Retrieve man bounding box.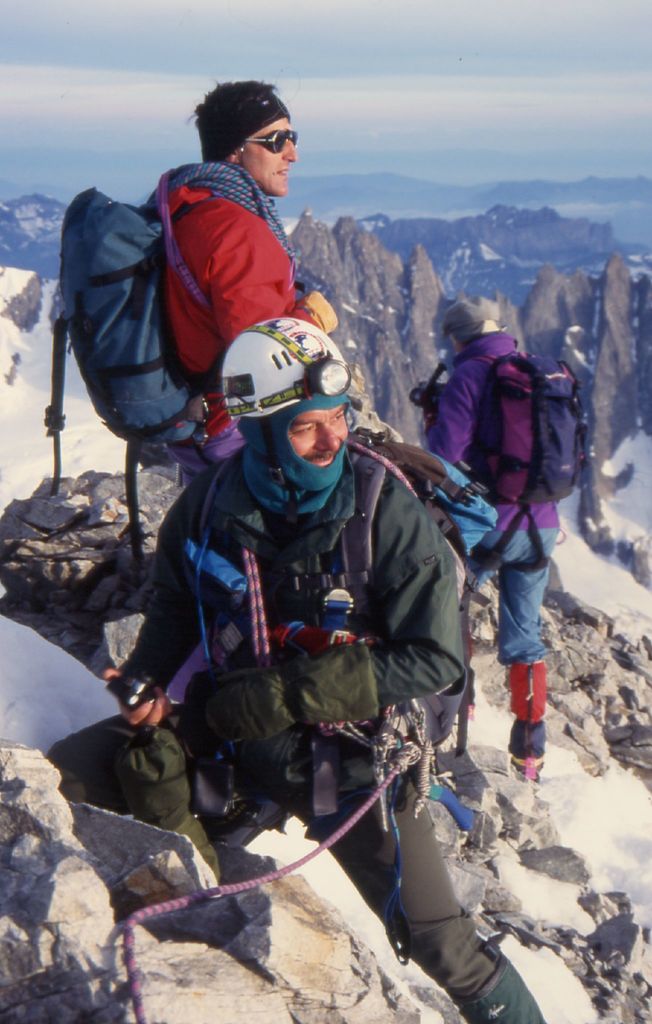
Bounding box: BBox(133, 72, 338, 488).
